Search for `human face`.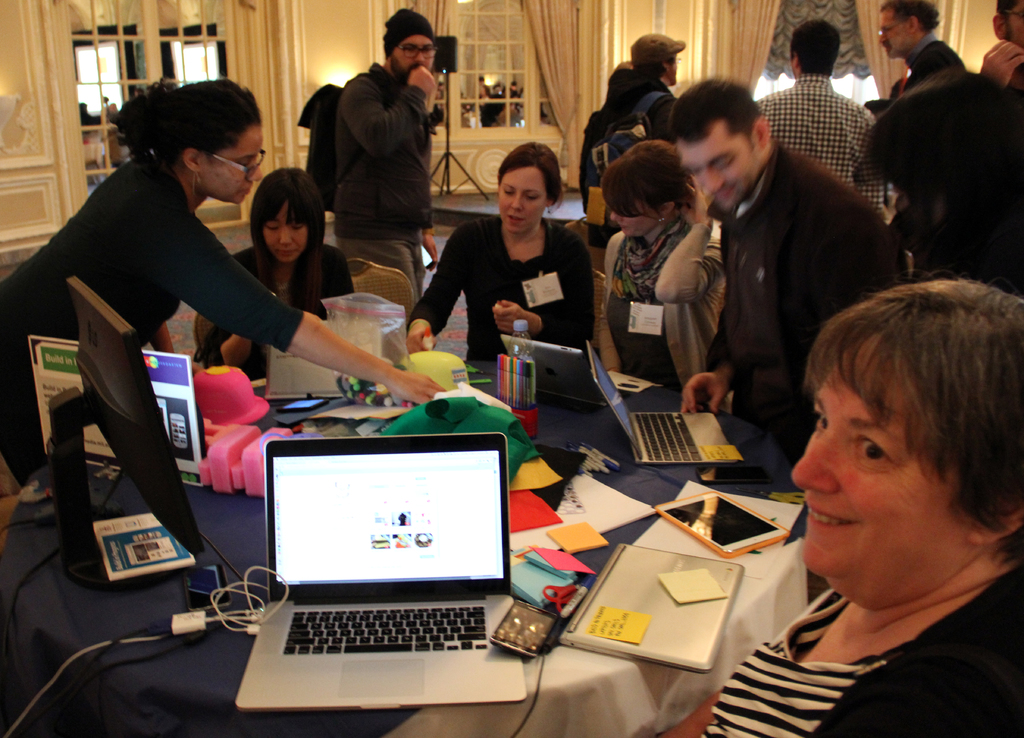
Found at BBox(676, 122, 747, 210).
